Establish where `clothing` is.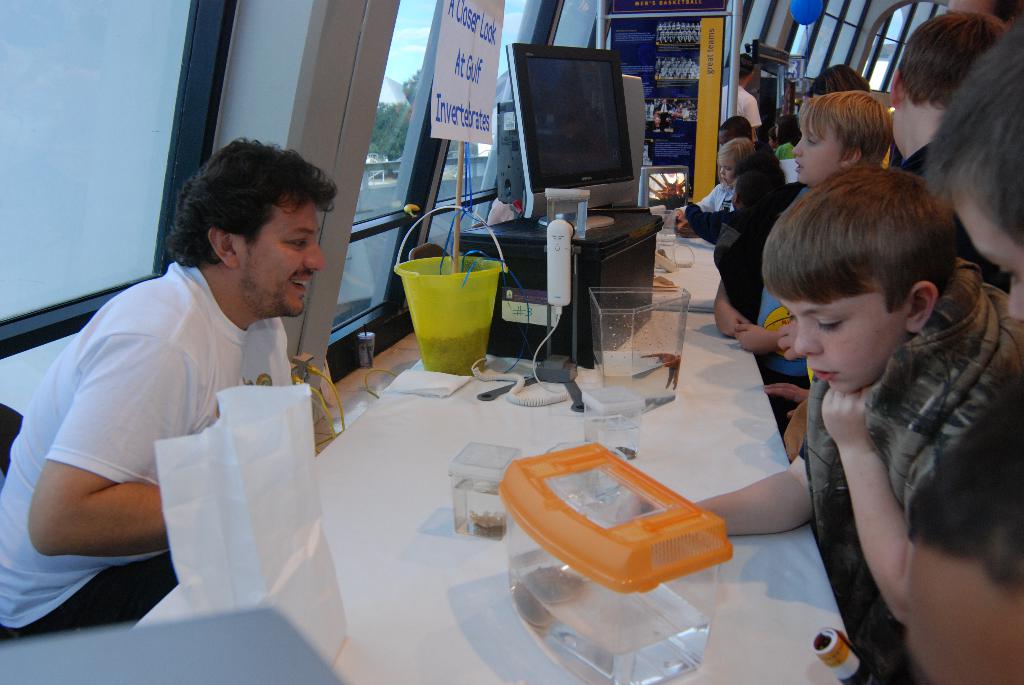
Established at bbox=[778, 135, 799, 166].
